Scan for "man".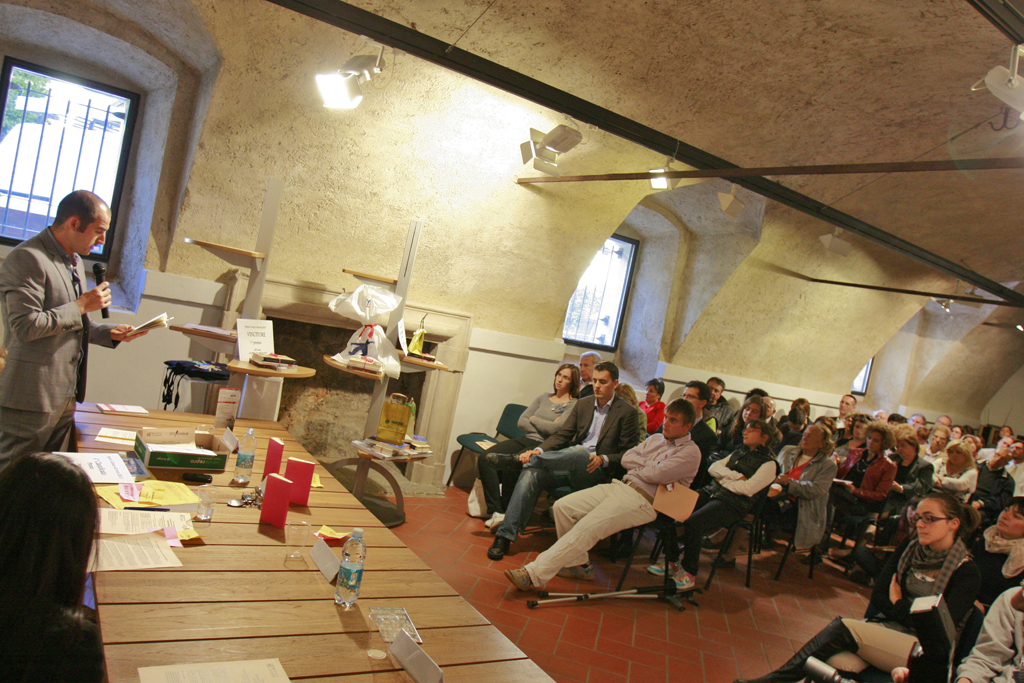
Scan result: x1=3 y1=182 x2=119 y2=467.
